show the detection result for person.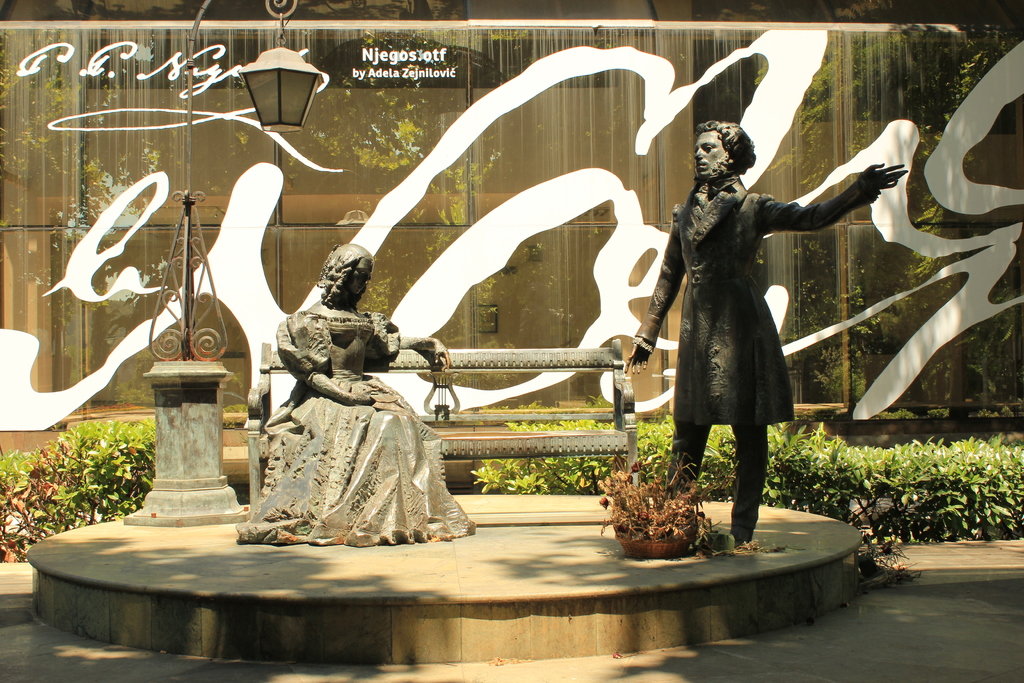
[x1=620, y1=114, x2=925, y2=559].
